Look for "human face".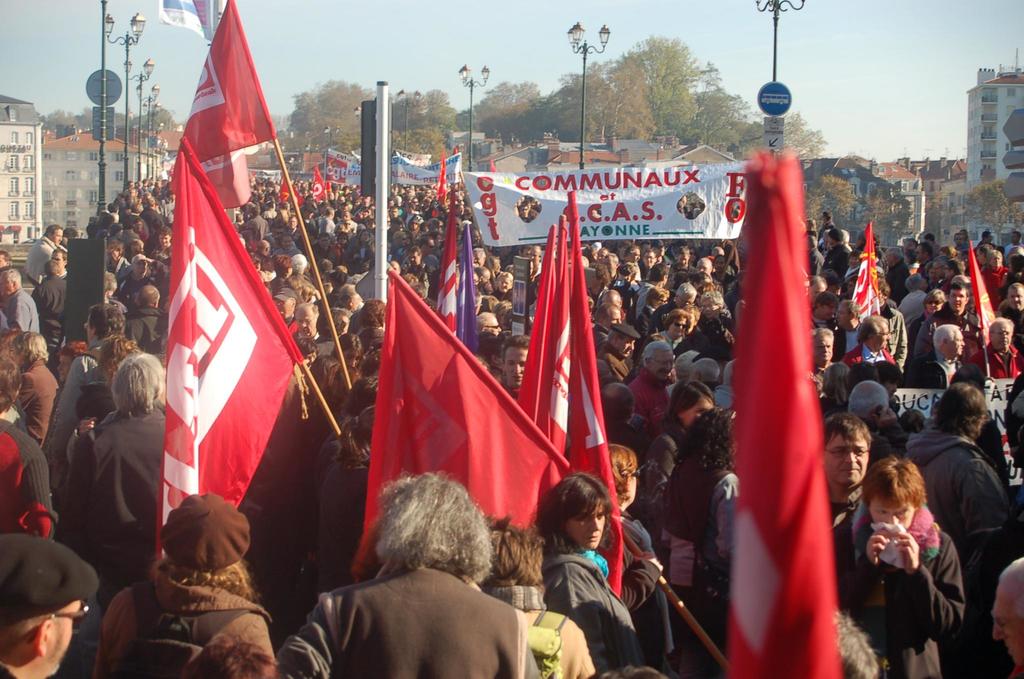
Found: (646, 352, 674, 381).
